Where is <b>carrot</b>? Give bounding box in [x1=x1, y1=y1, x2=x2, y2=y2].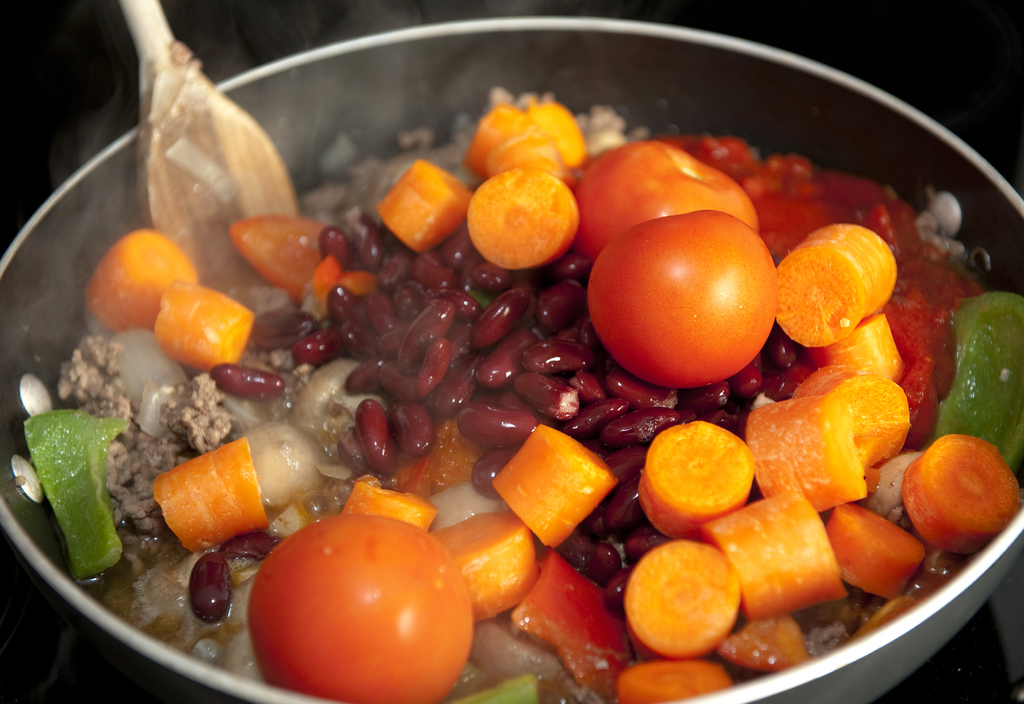
[x1=623, y1=535, x2=745, y2=657].
